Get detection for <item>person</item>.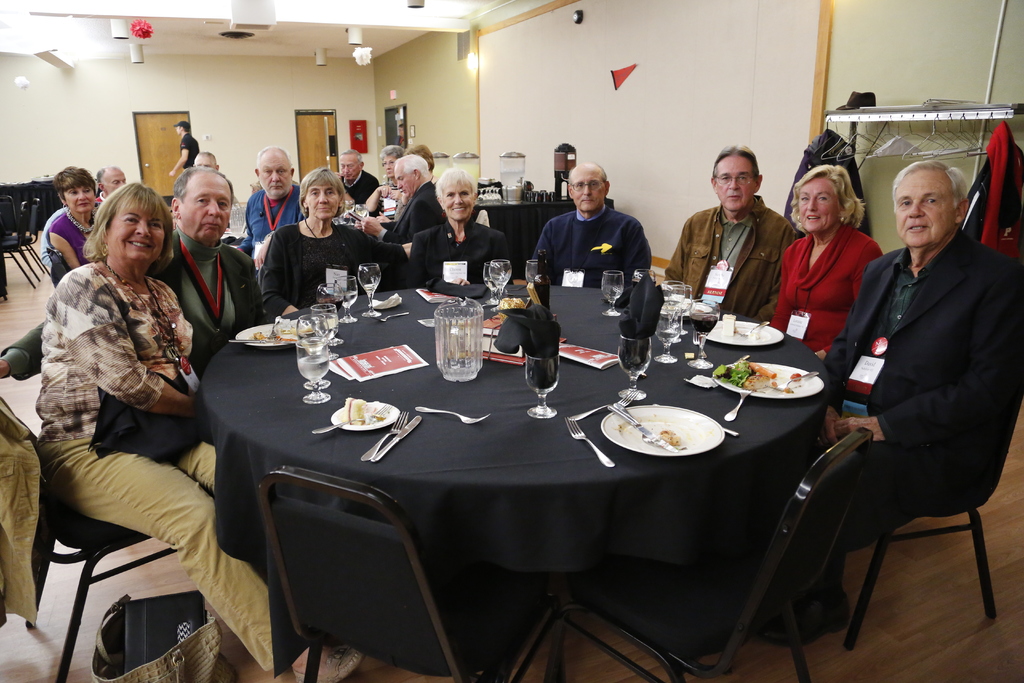
Detection: pyautogui.locateOnScreen(255, 167, 400, 322).
